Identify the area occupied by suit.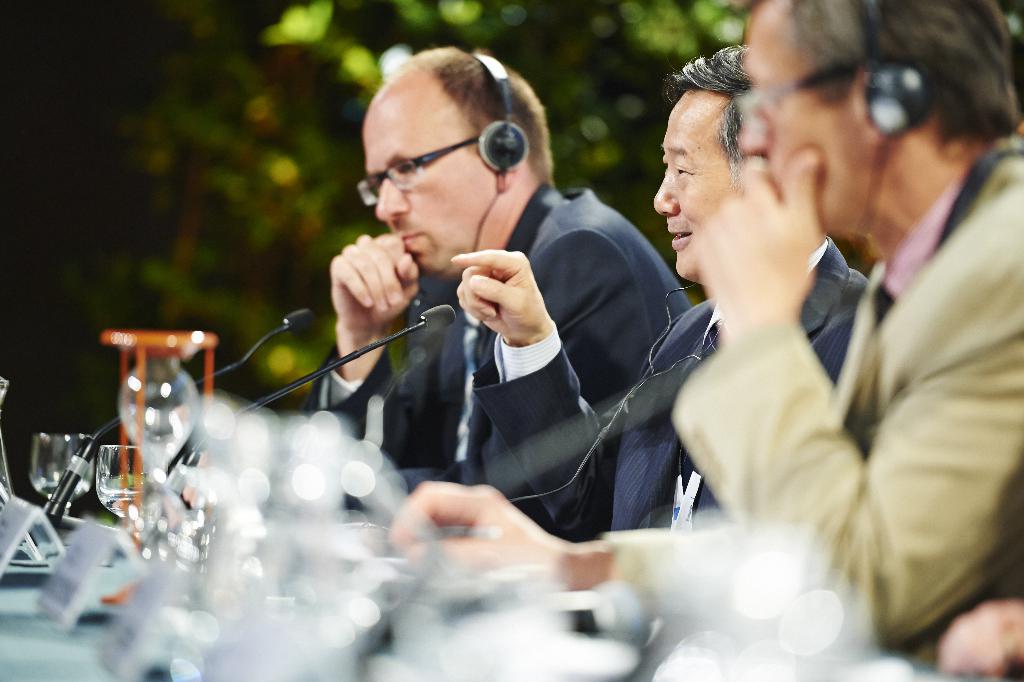
Area: box=[302, 179, 697, 535].
